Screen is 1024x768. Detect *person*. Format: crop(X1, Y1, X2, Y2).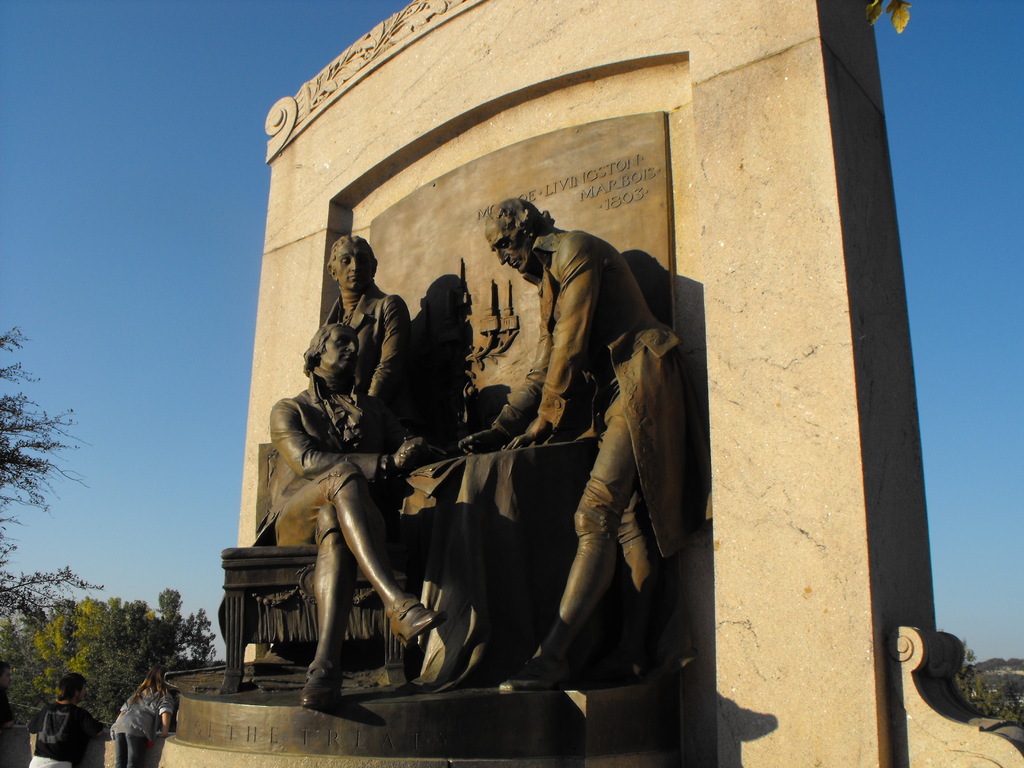
crop(450, 199, 702, 696).
